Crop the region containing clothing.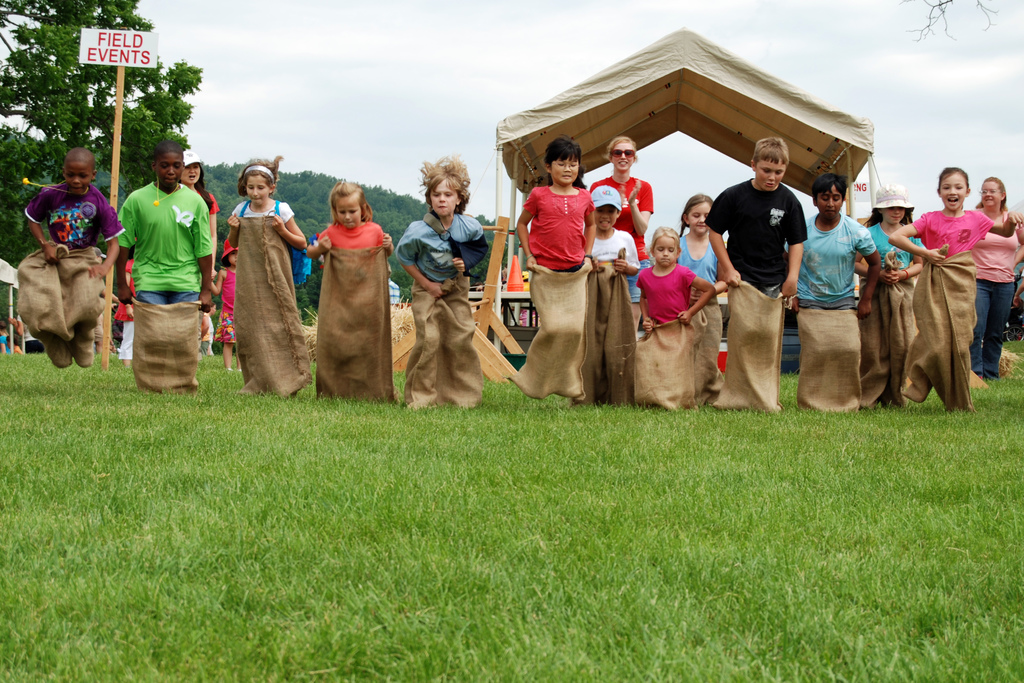
Crop region: {"left": 209, "top": 265, "right": 235, "bottom": 343}.
